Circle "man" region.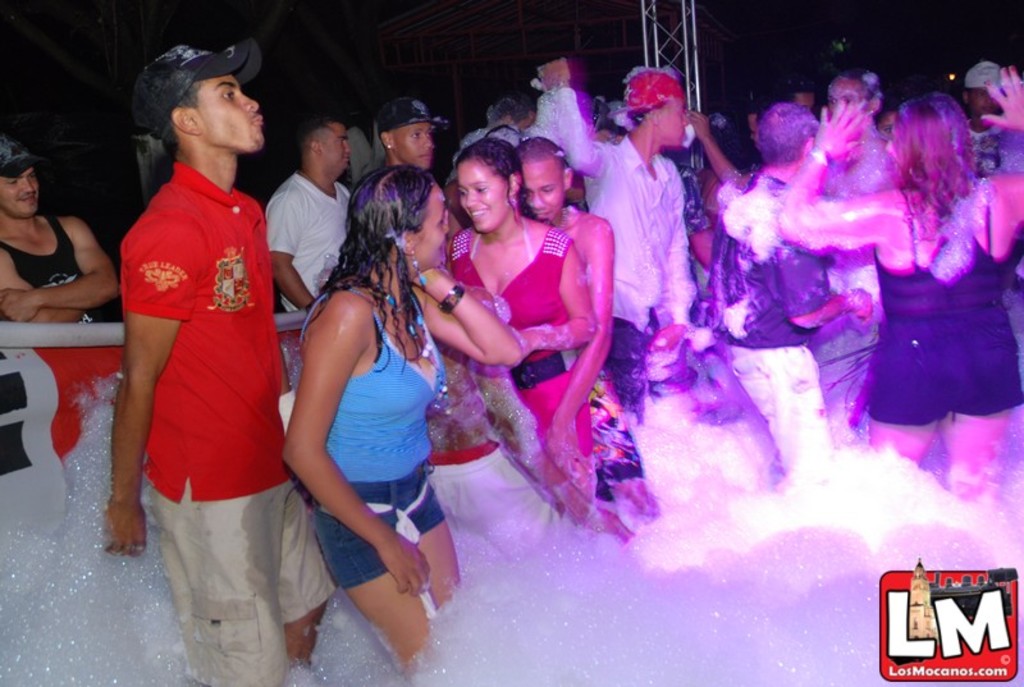
Region: [355,96,442,177].
